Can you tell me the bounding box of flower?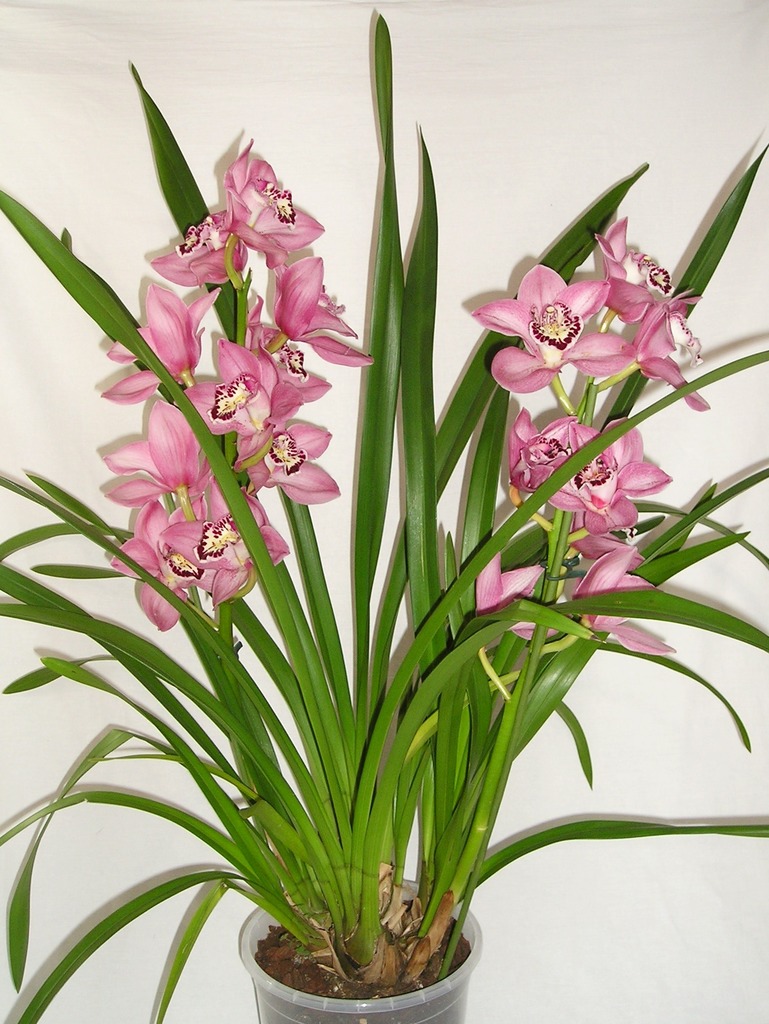
[588, 218, 677, 340].
